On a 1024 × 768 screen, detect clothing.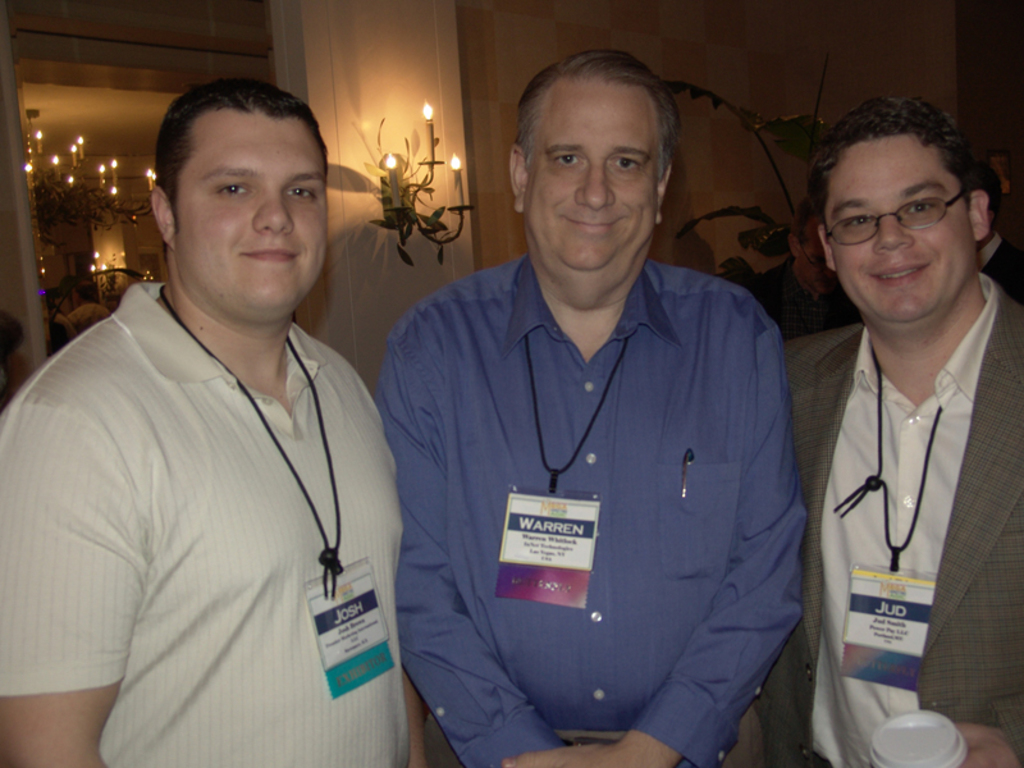
(726,274,1023,767).
